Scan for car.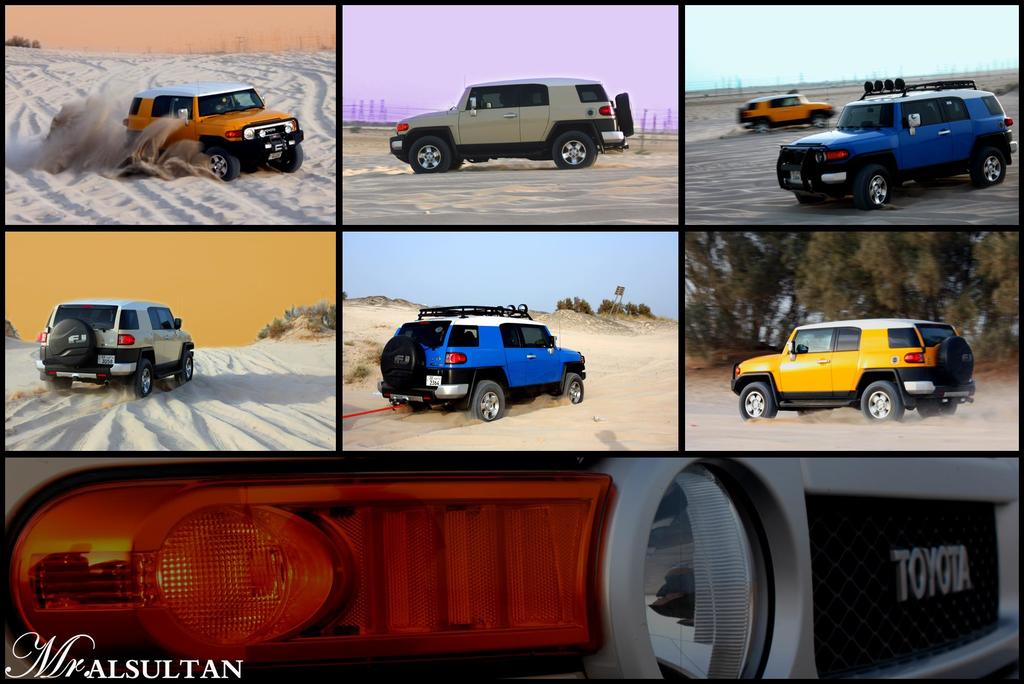
Scan result: box(3, 452, 1021, 681).
